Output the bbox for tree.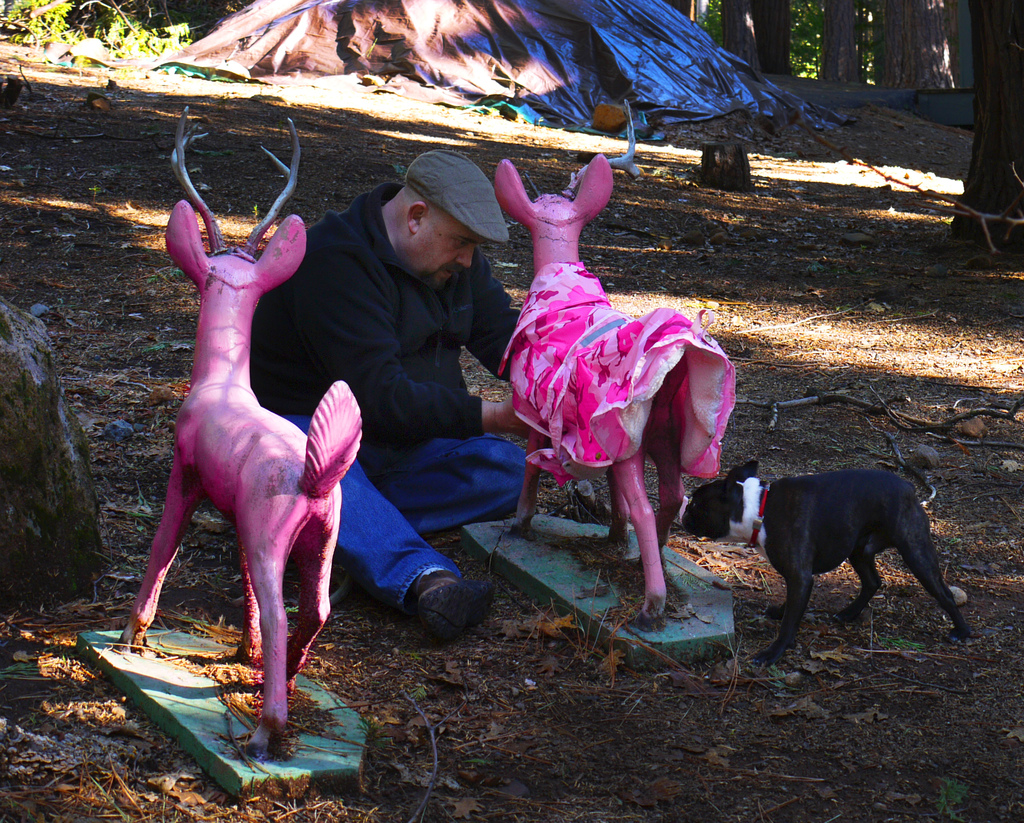
BBox(945, 0, 1023, 263).
